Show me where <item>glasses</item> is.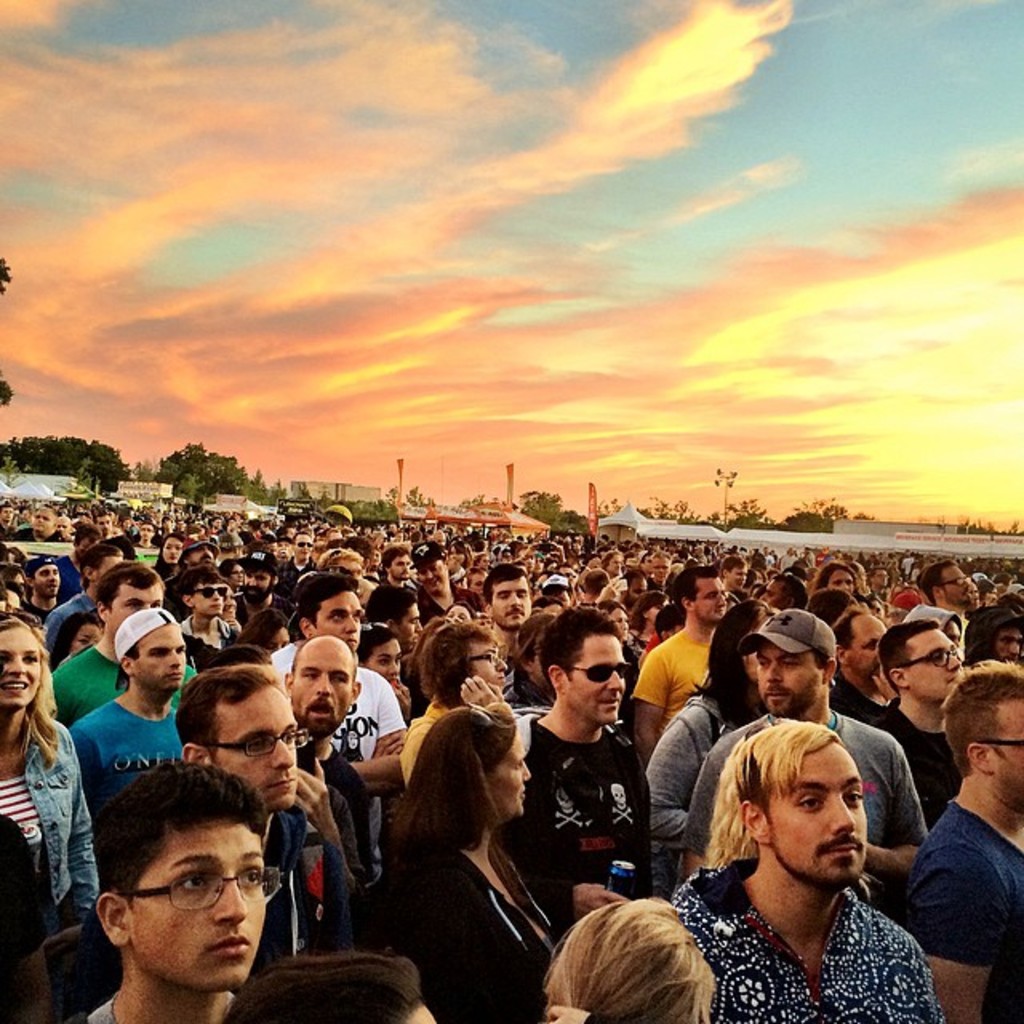
<item>glasses</item> is at Rect(195, 728, 310, 757).
